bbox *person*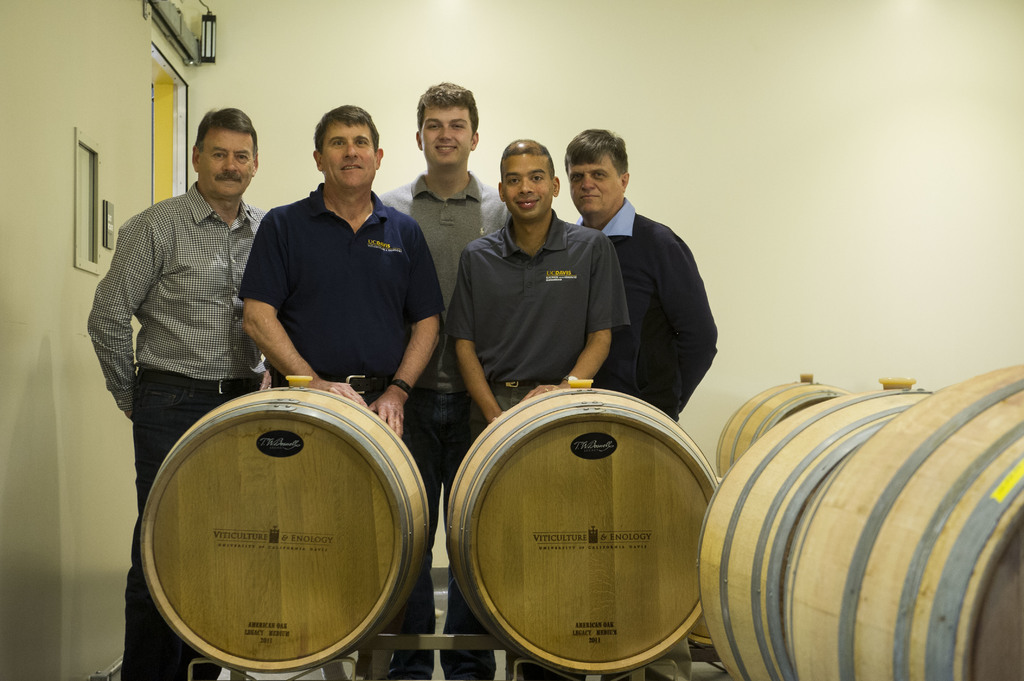
[left=244, top=102, right=440, bottom=677]
